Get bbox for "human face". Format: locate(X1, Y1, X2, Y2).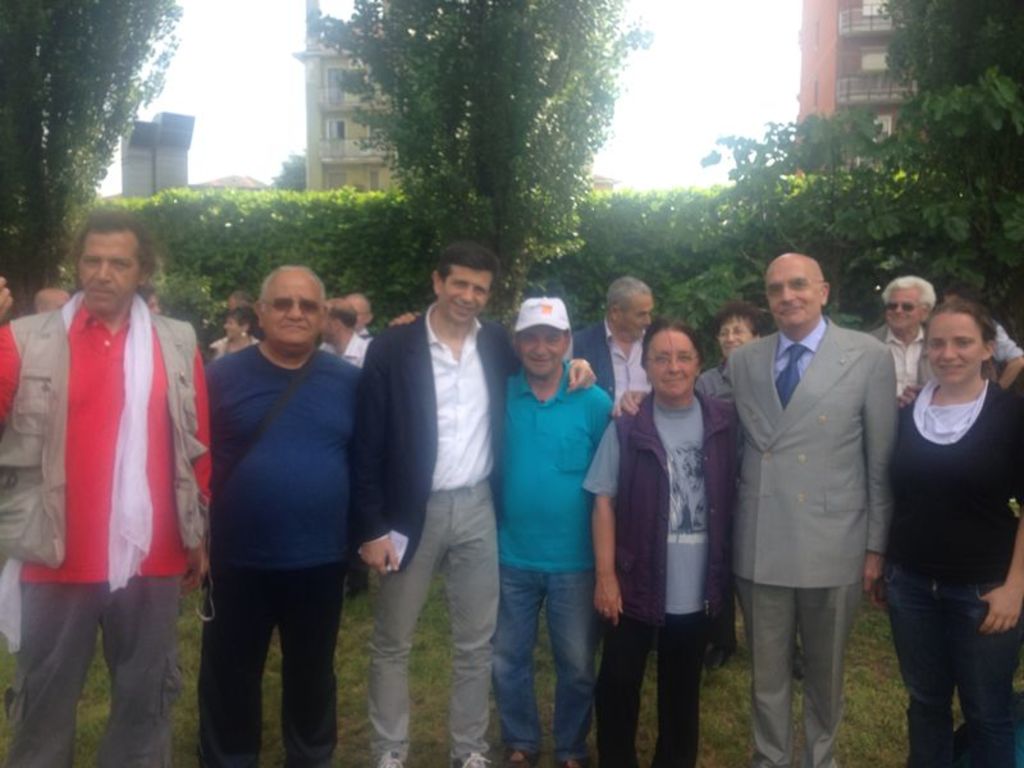
locate(146, 296, 159, 312).
